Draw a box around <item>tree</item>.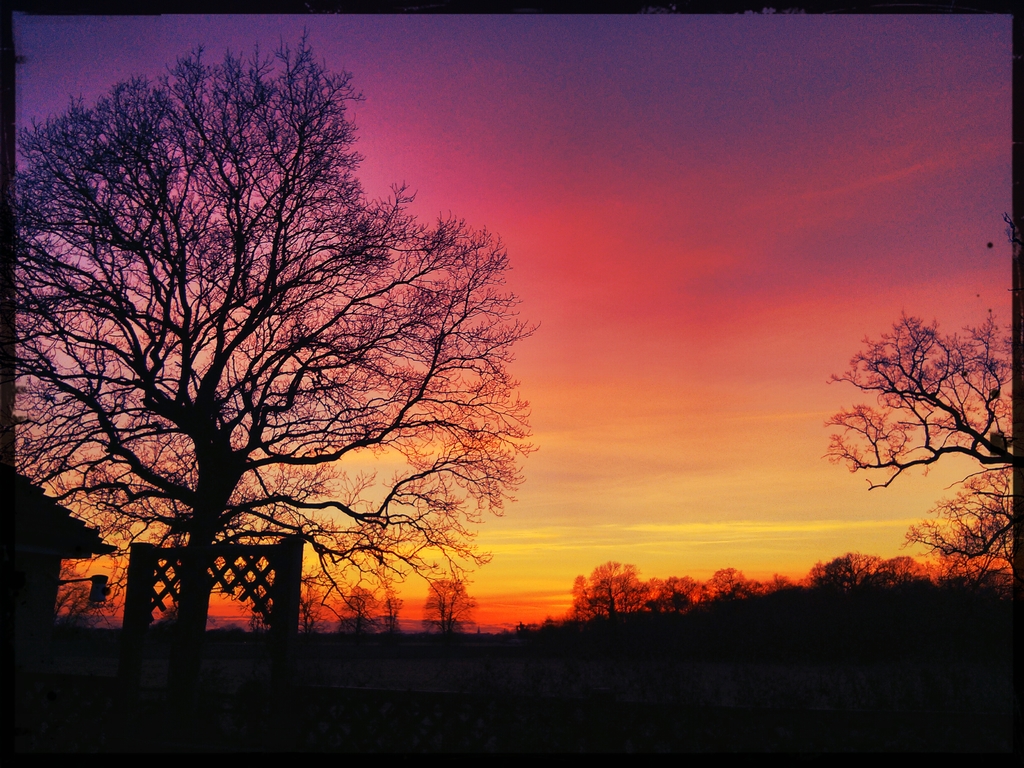
box(571, 553, 659, 618).
